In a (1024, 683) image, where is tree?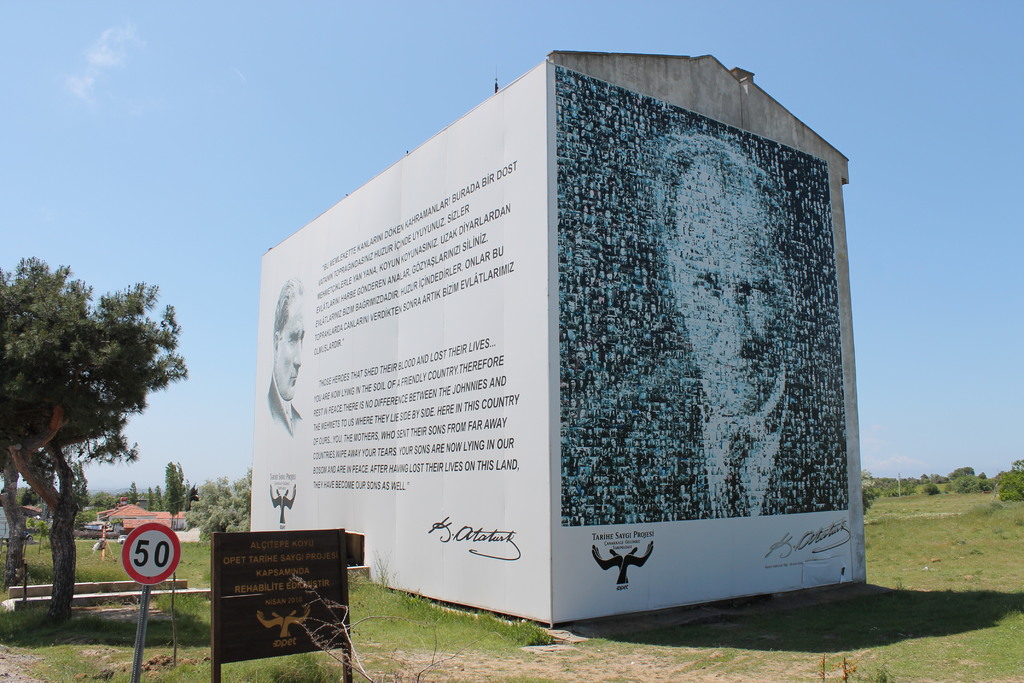
(22, 490, 30, 507).
